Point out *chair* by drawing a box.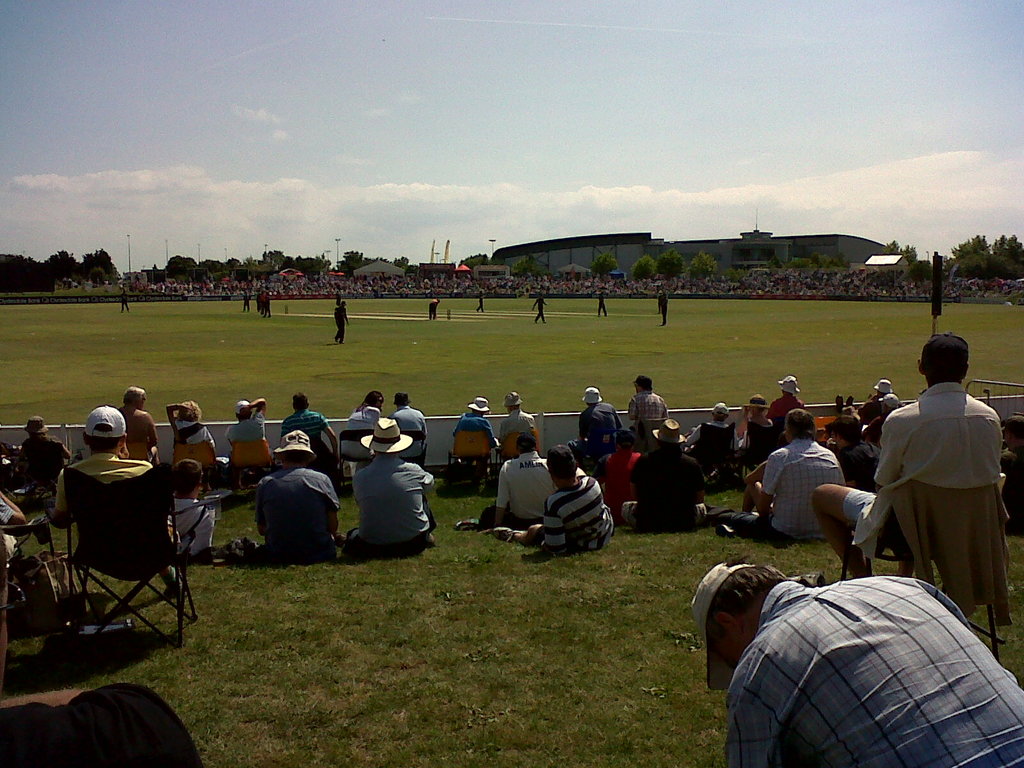
{"x1": 445, "y1": 431, "x2": 490, "y2": 491}.
